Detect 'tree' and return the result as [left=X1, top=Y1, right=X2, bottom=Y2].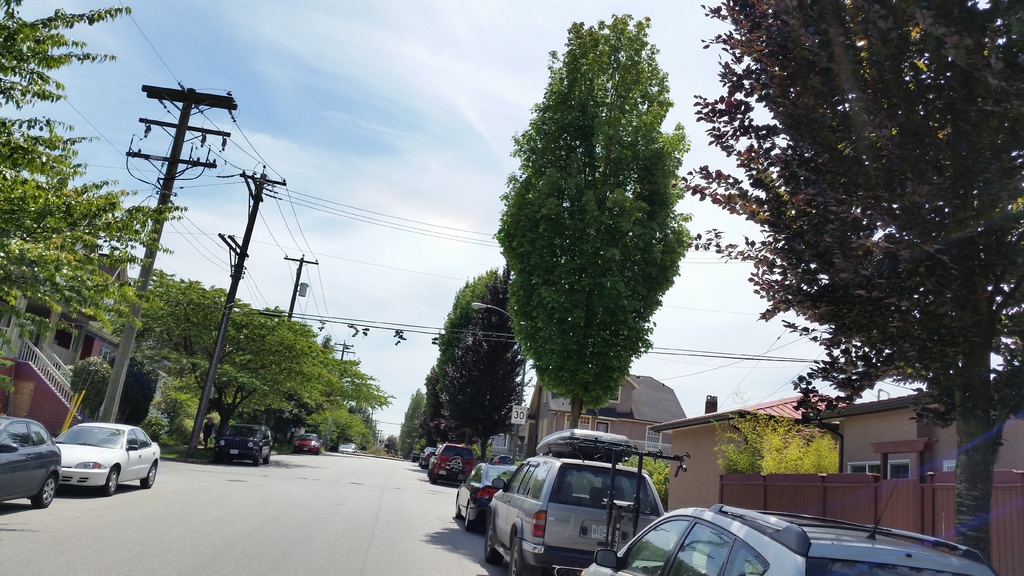
[left=436, top=266, right=527, bottom=465].
